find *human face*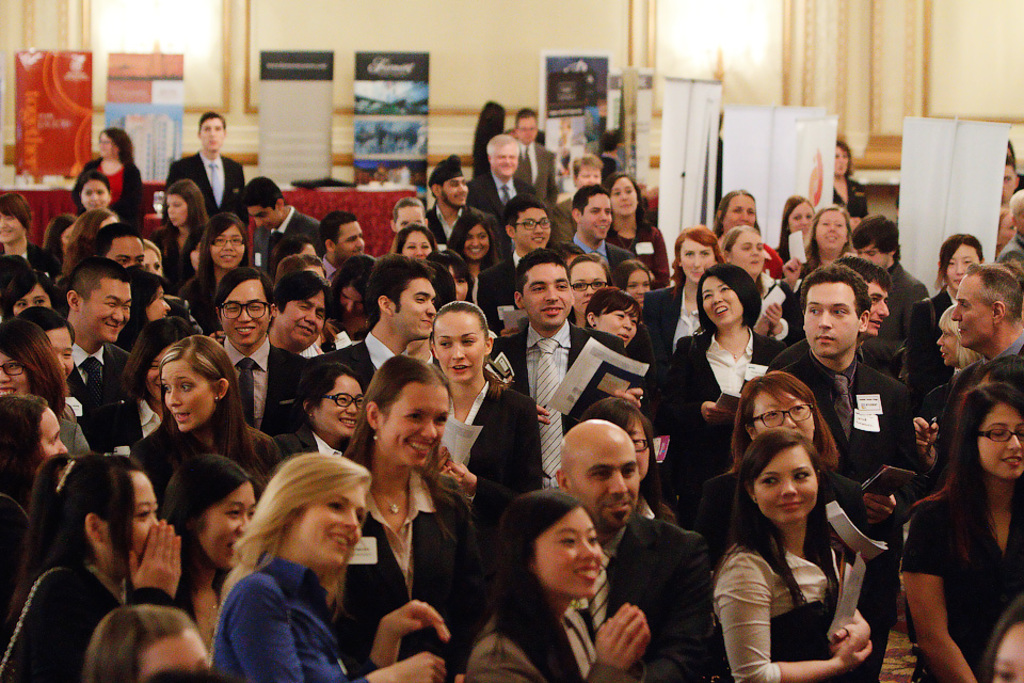
bbox(816, 208, 851, 254)
